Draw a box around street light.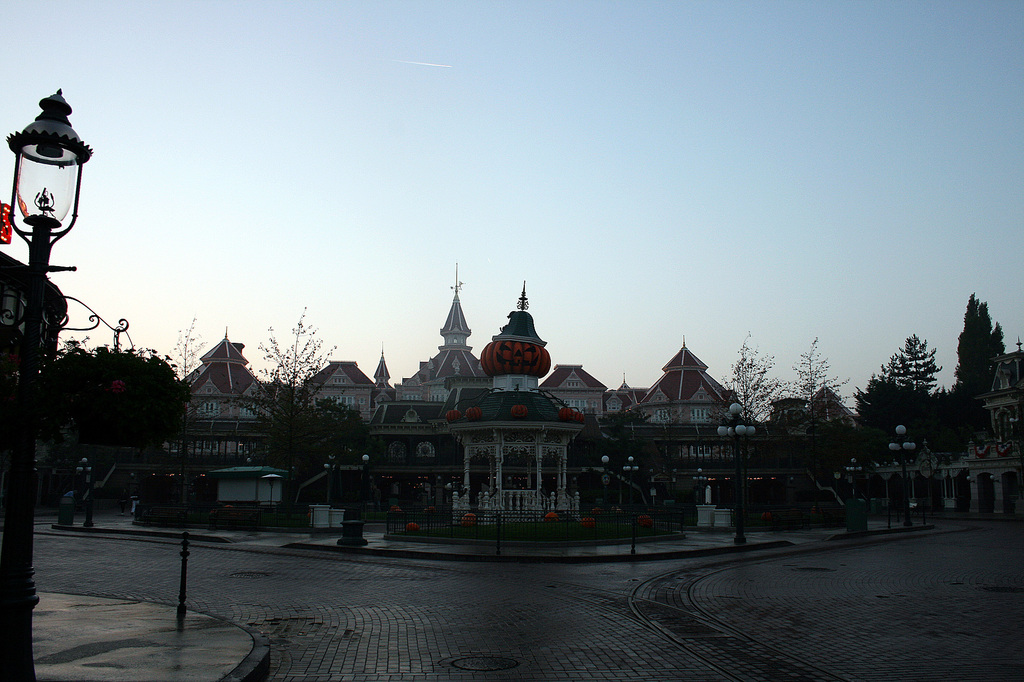
x1=600 y1=453 x2=610 y2=507.
